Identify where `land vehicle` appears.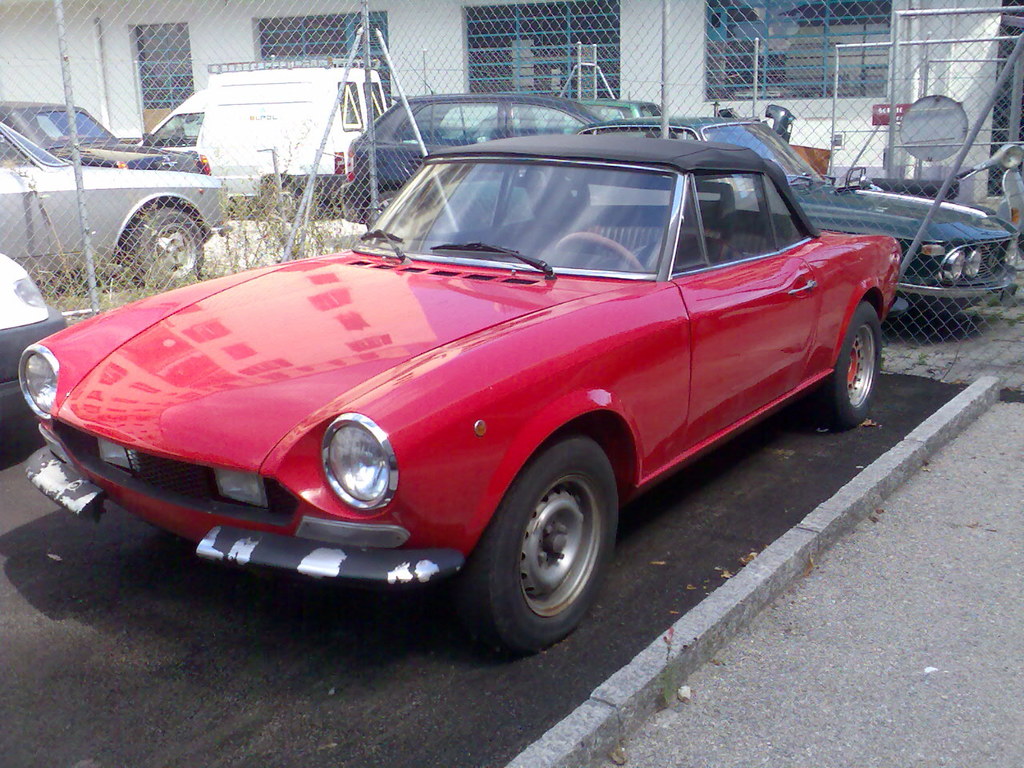
Appears at l=462, t=100, r=670, b=138.
